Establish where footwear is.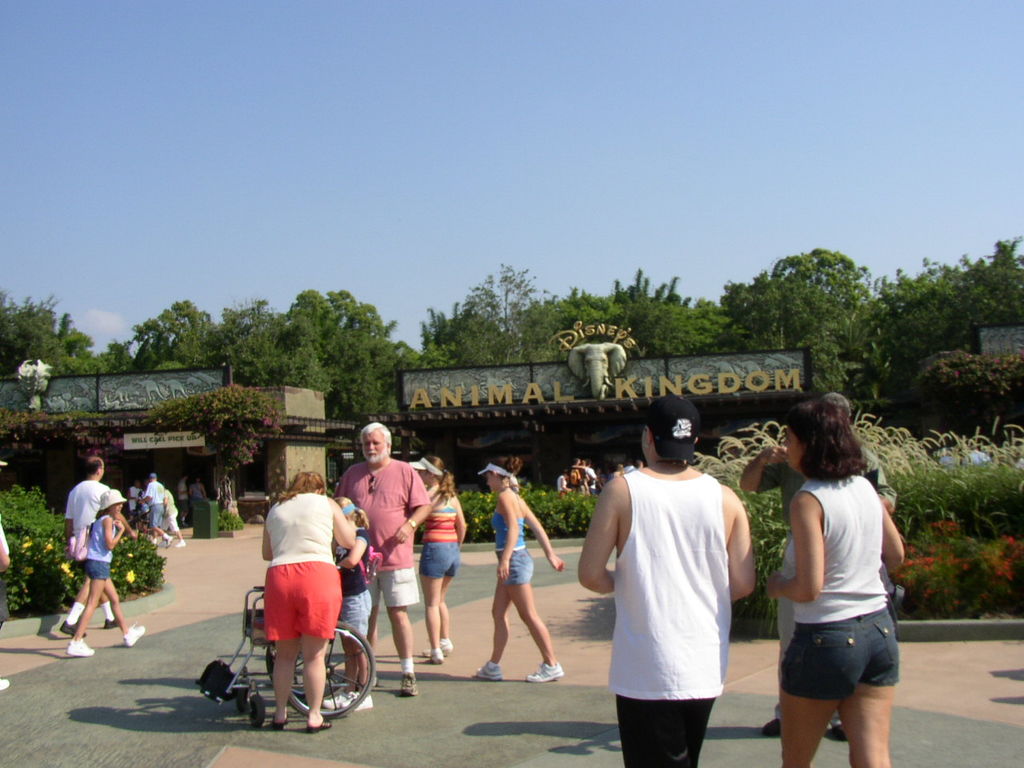
Established at (left=0, top=675, right=14, bottom=691).
